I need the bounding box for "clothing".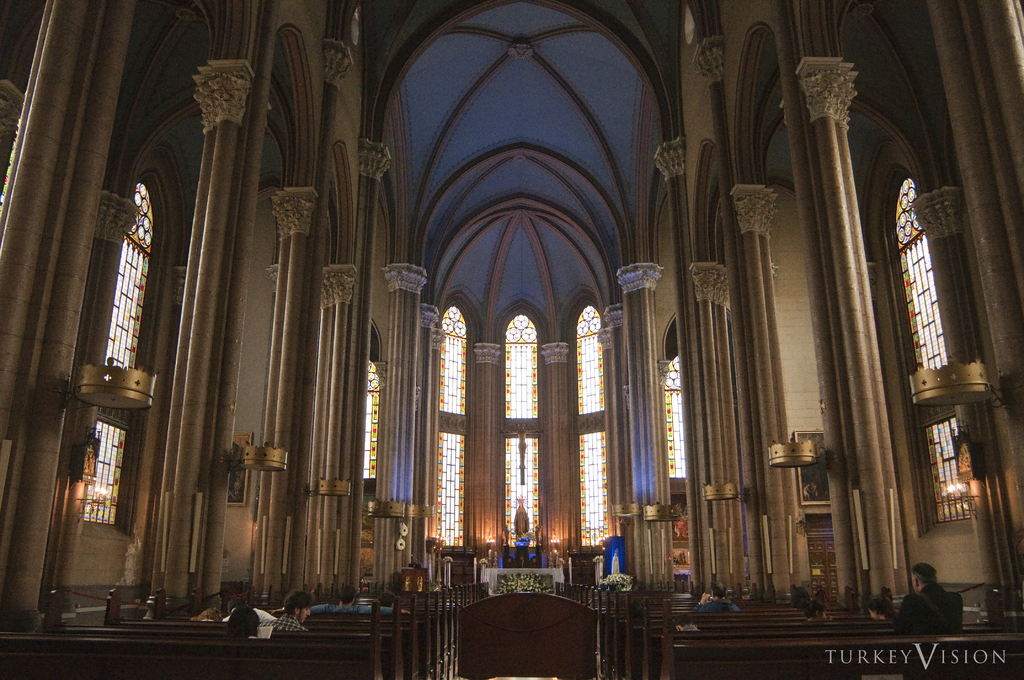
Here it is: rect(678, 625, 702, 634).
